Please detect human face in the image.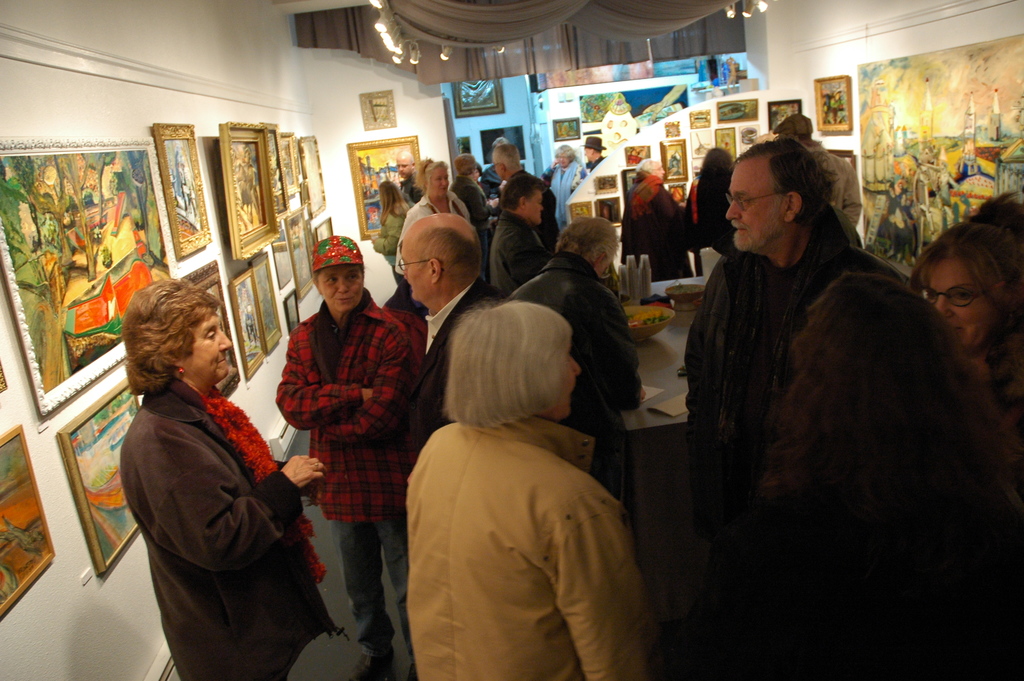
{"left": 520, "top": 186, "right": 544, "bottom": 226}.
